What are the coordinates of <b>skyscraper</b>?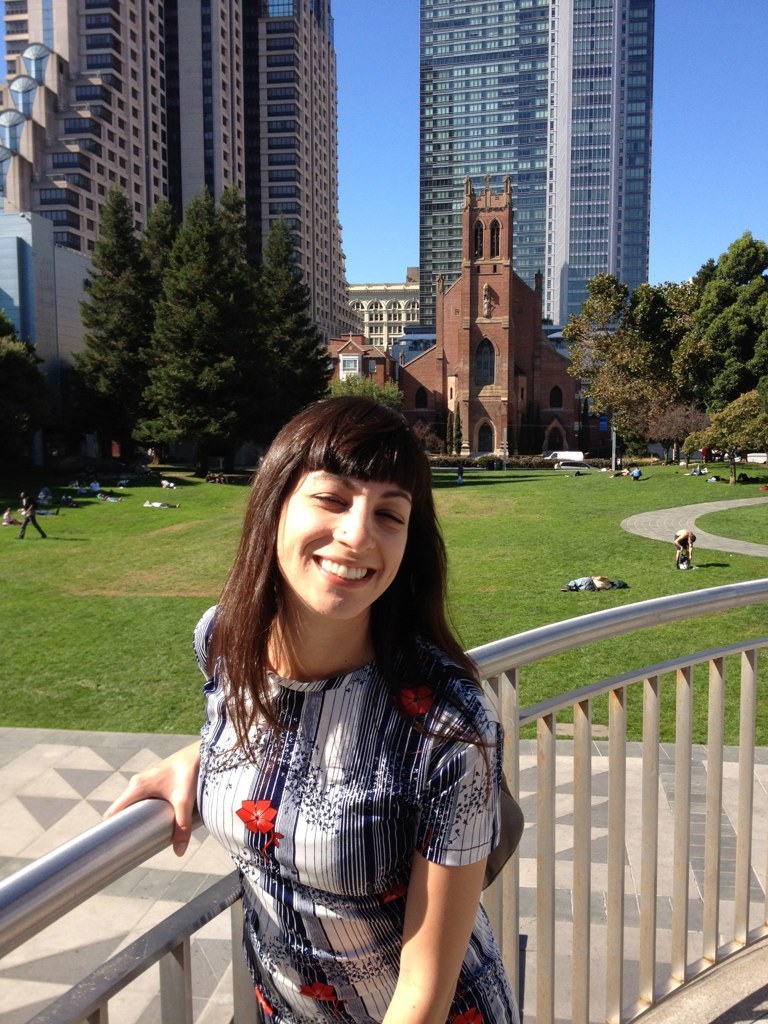
[0,0,367,390].
